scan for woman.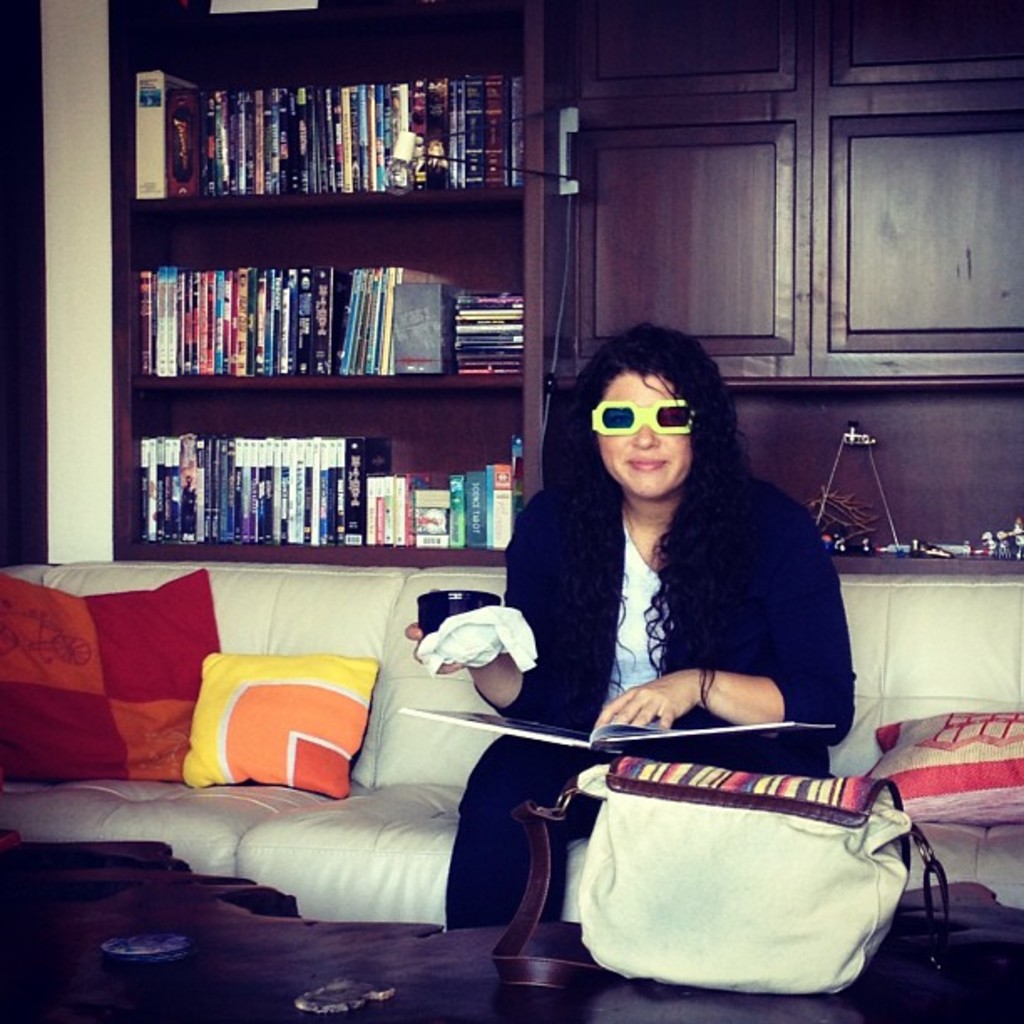
Scan result: <region>402, 313, 858, 939</region>.
